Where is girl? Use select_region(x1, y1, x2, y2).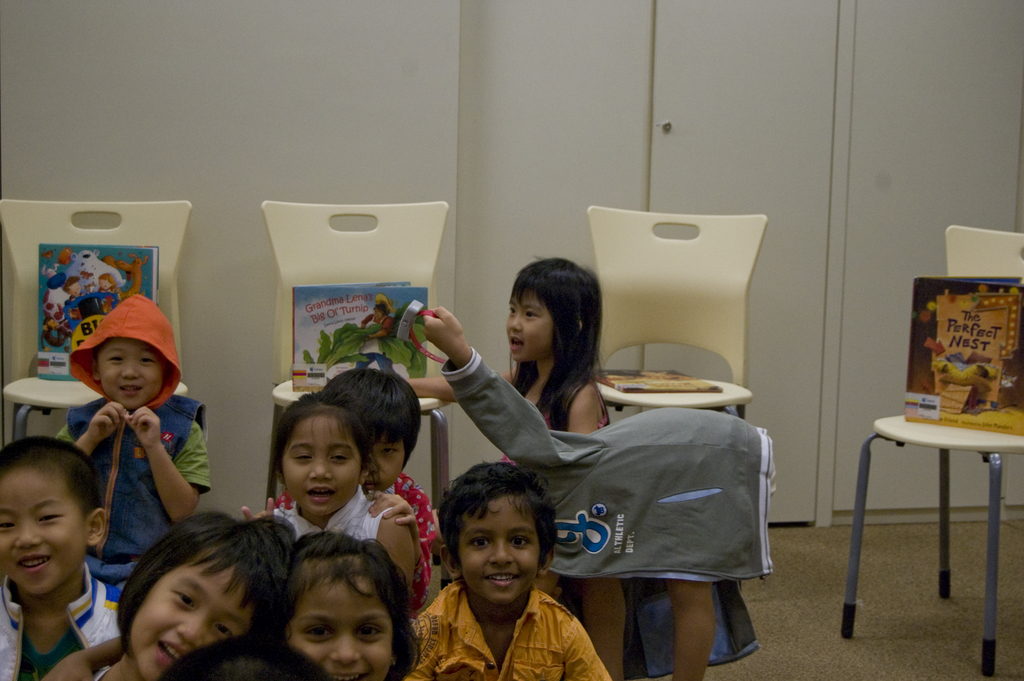
select_region(52, 515, 289, 680).
